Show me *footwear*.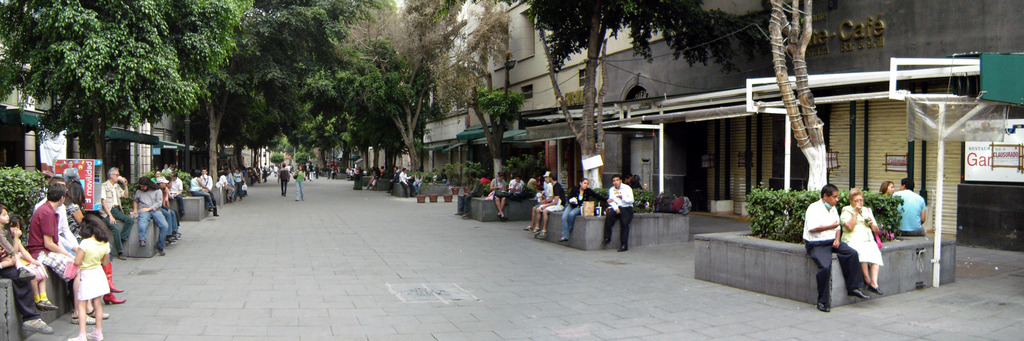
*footwear* is here: crop(561, 235, 568, 242).
